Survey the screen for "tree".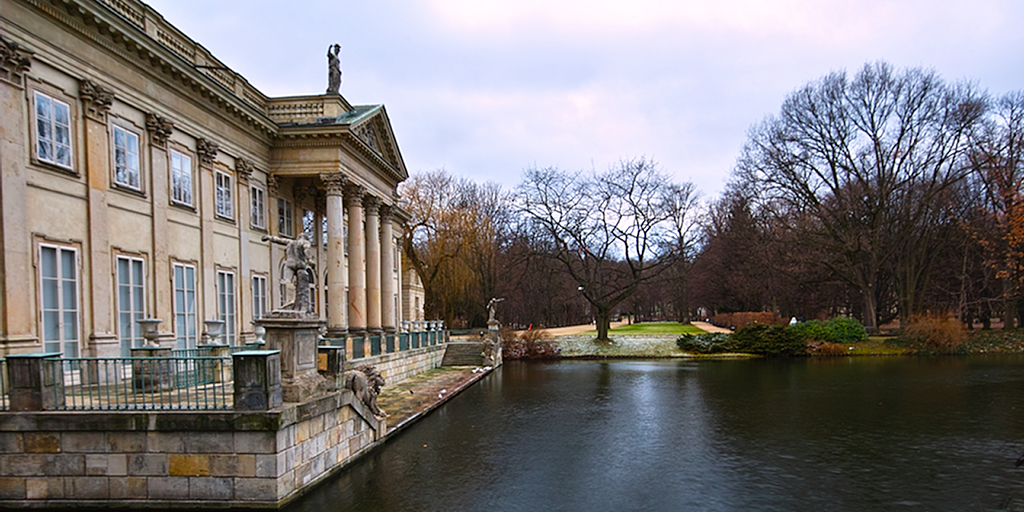
Survey found: 677/76/986/348.
